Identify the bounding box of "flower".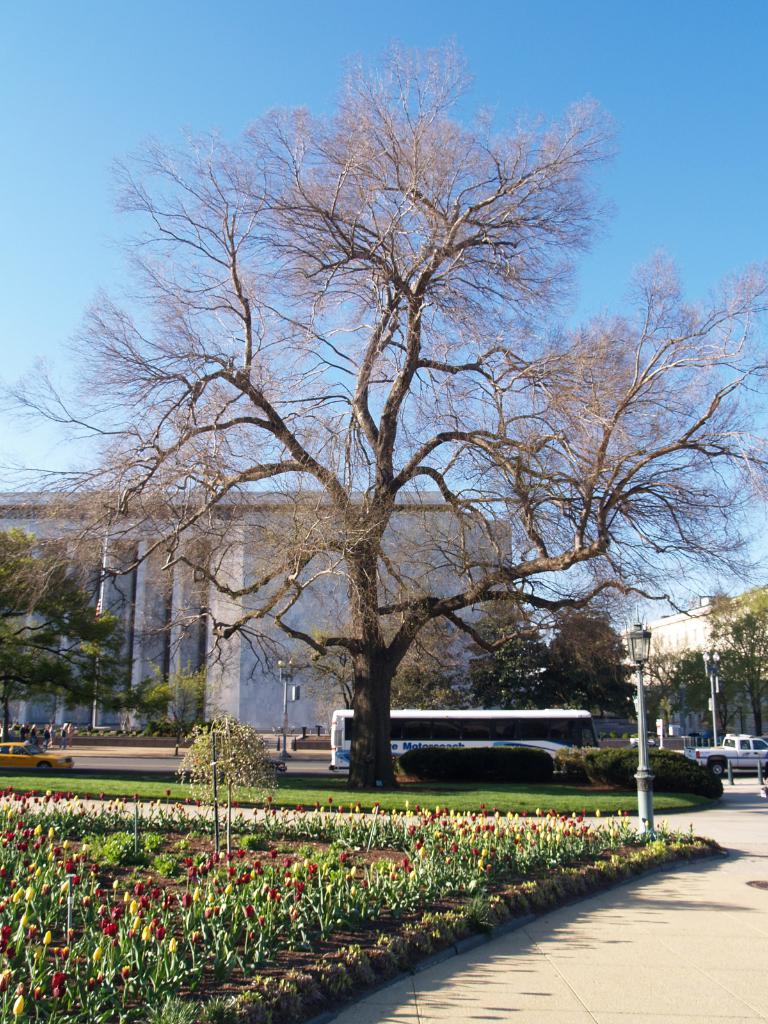
box(30, 984, 42, 1000).
